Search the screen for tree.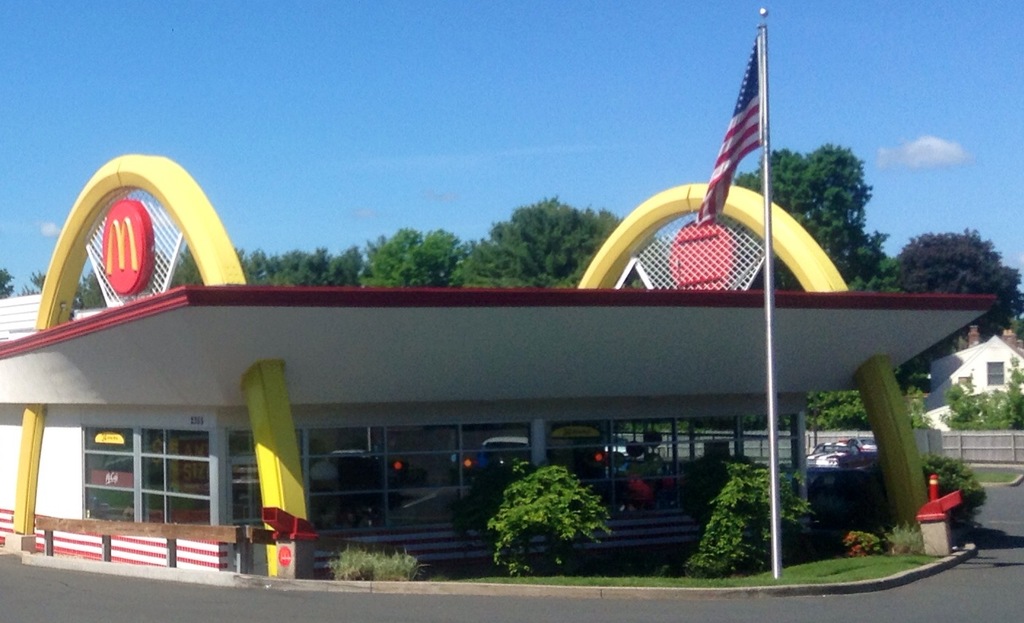
Found at box(82, 251, 196, 326).
